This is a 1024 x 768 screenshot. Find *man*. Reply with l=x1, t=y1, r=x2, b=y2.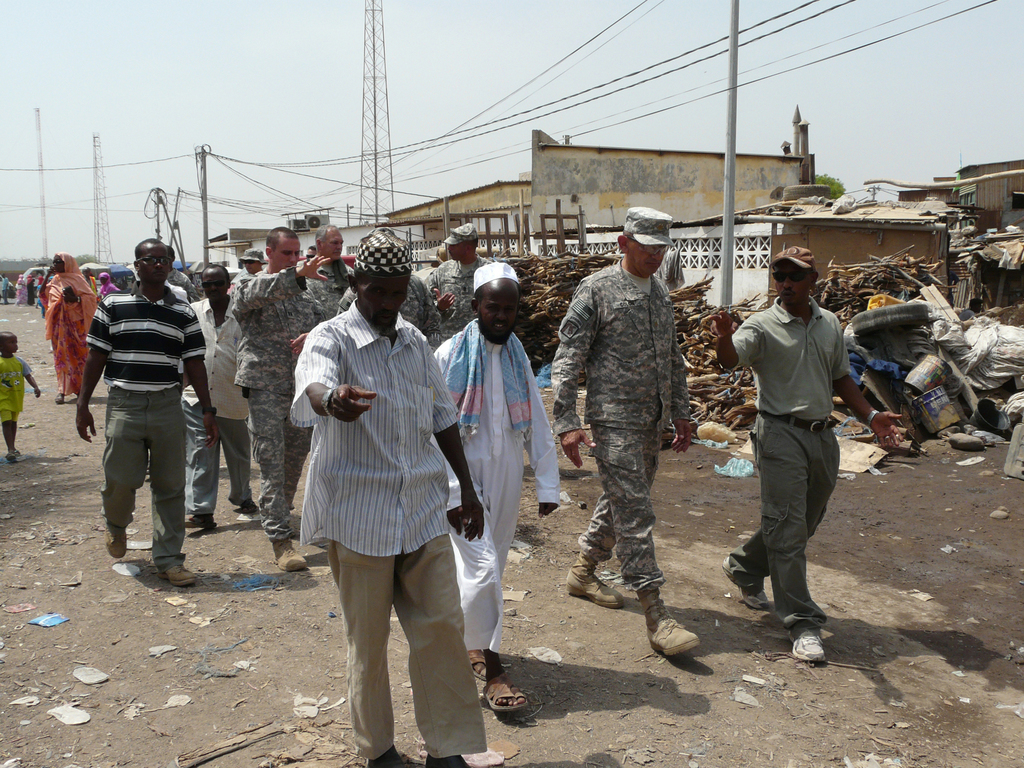
l=164, t=250, r=200, b=300.
